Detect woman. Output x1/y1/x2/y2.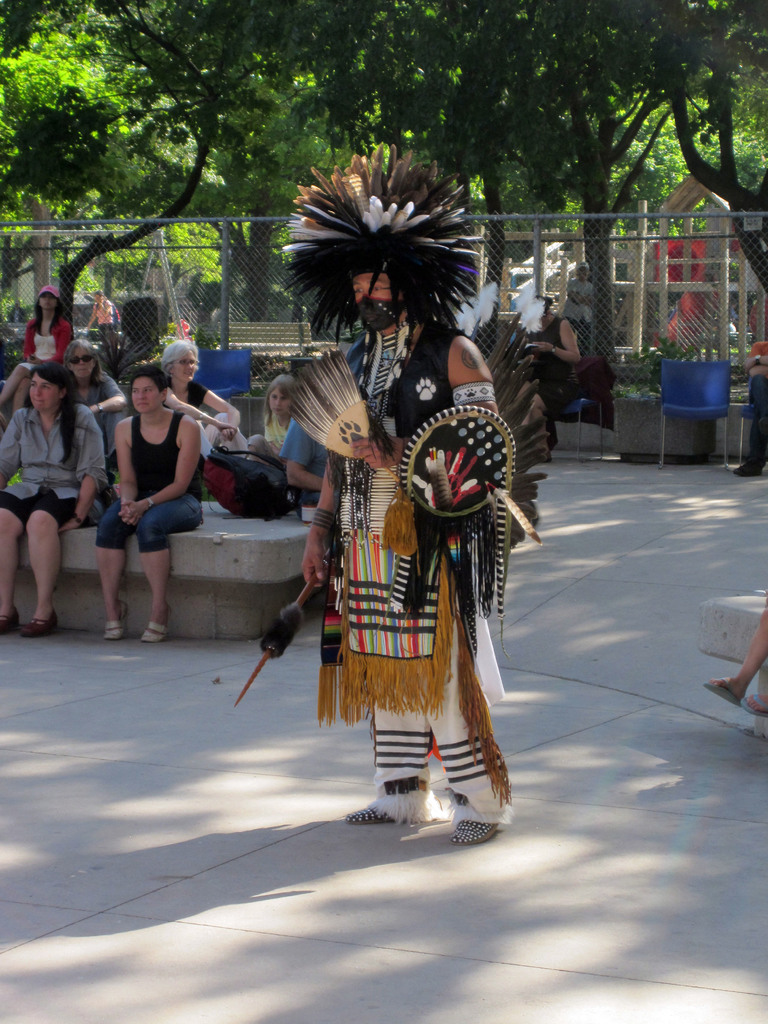
56/339/126/493.
